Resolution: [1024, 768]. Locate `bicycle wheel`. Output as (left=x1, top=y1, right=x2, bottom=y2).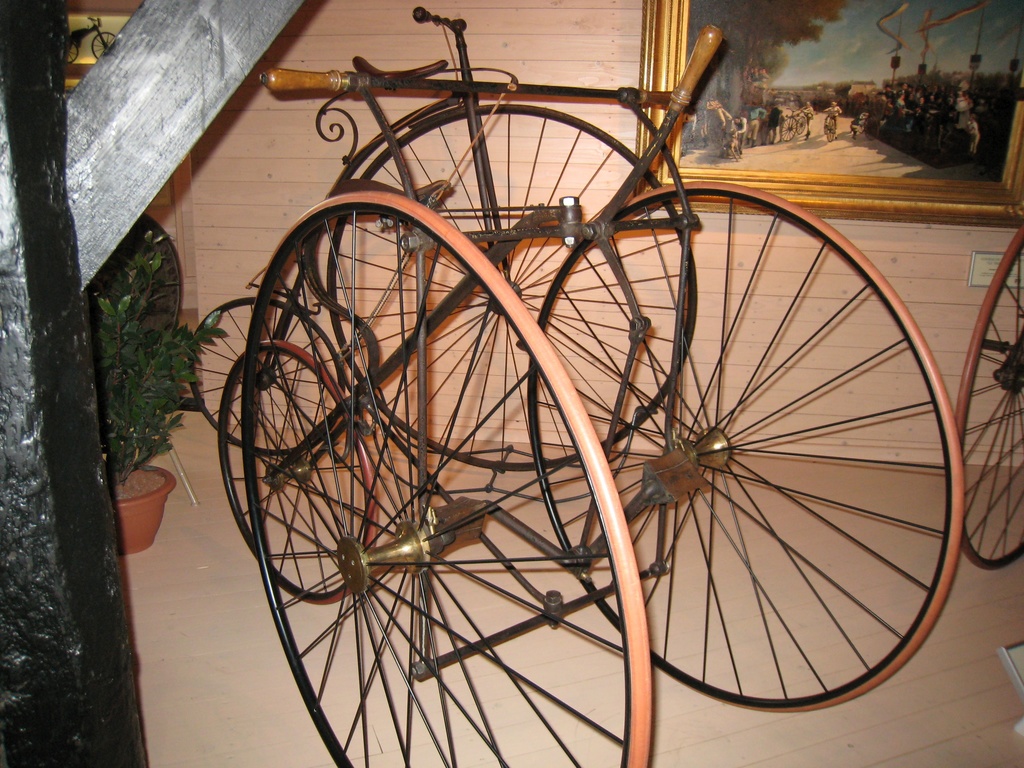
(left=216, top=340, right=380, bottom=606).
